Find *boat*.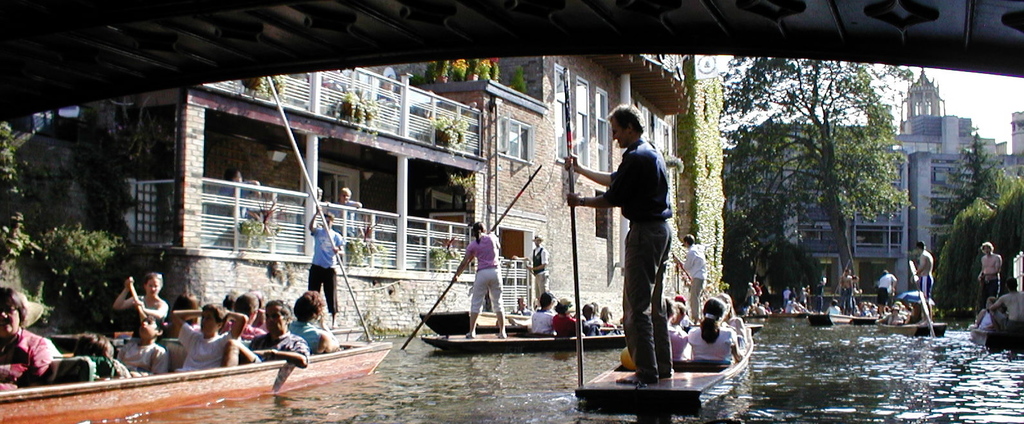
(left=329, top=326, right=371, bottom=343).
